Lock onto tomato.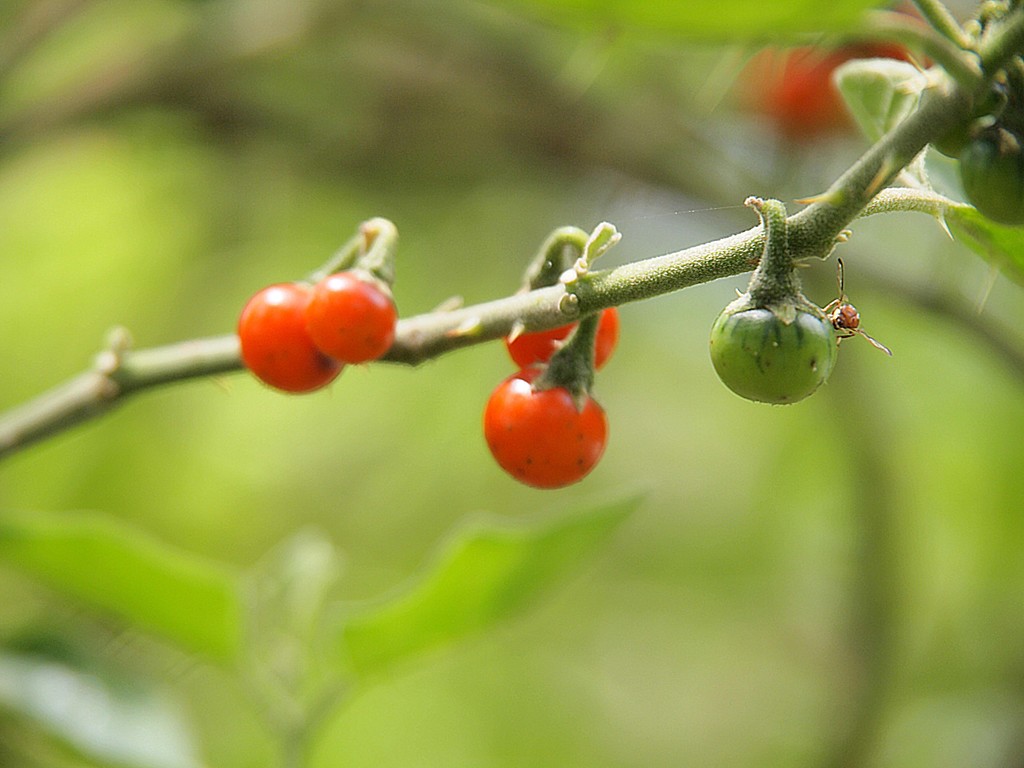
Locked: Rect(308, 266, 395, 357).
